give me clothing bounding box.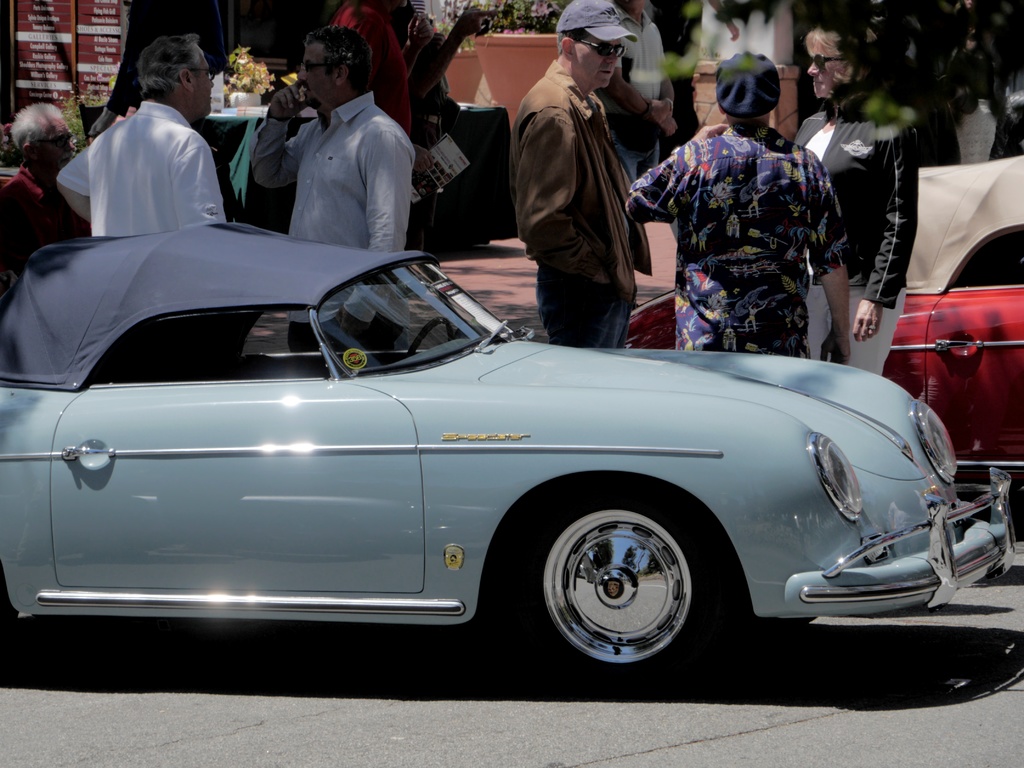
[291, 322, 396, 363].
